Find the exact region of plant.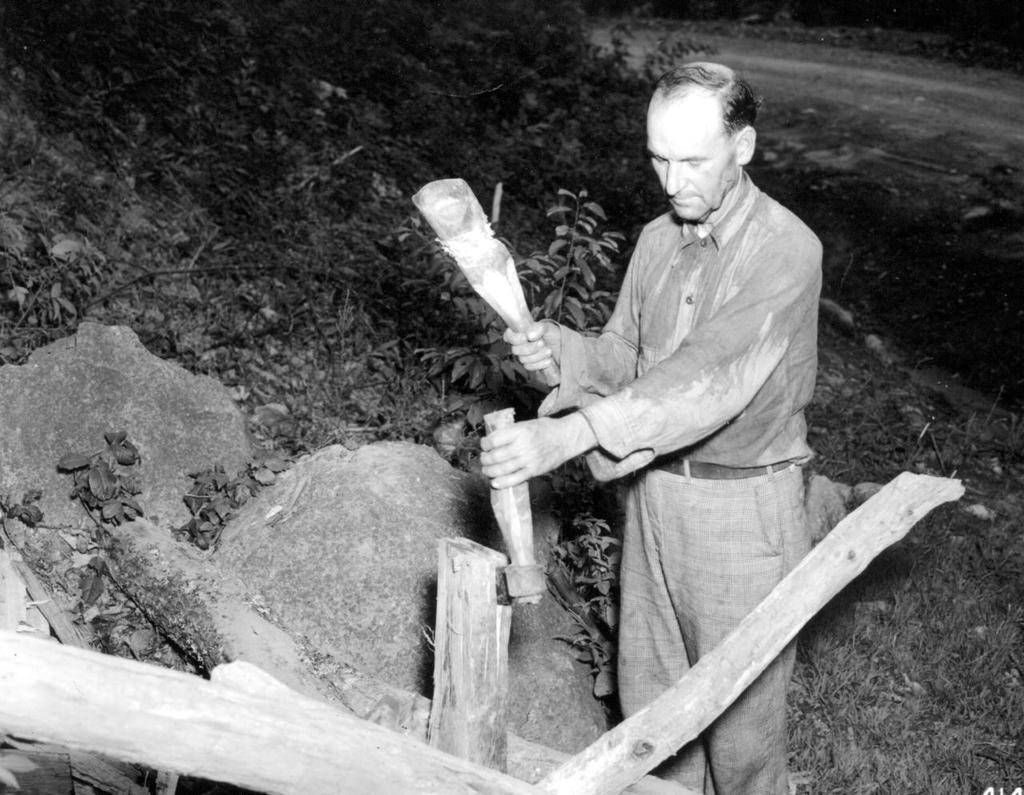
Exact region: {"x1": 390, "y1": 134, "x2": 612, "y2": 412}.
